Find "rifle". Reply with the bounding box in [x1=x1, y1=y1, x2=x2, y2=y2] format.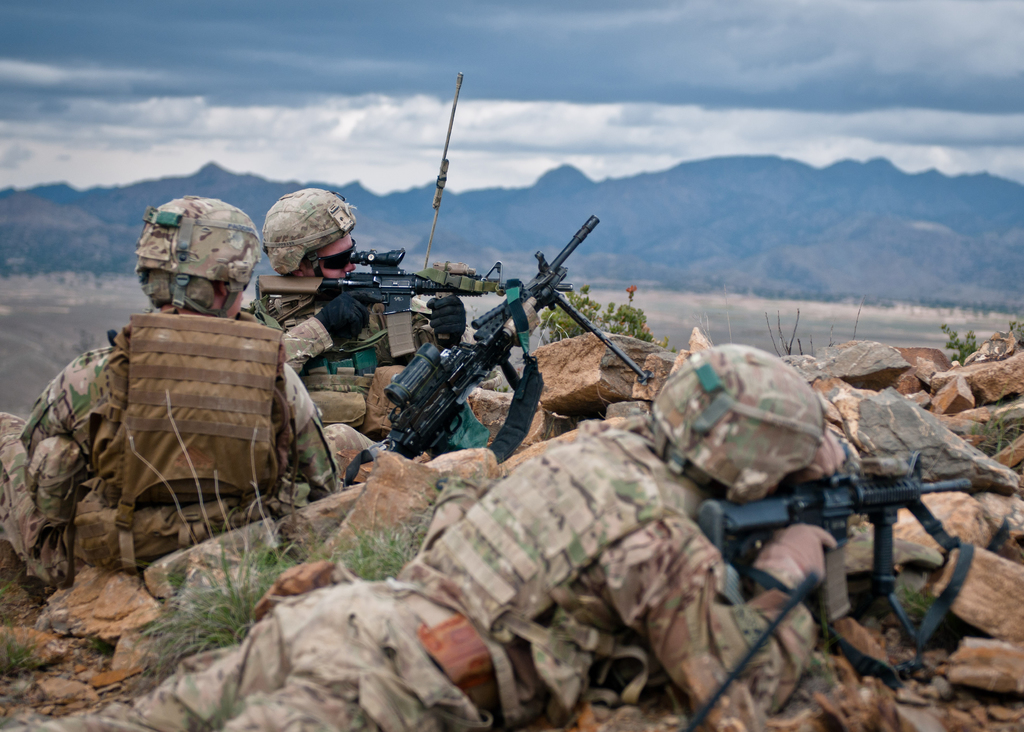
[x1=693, y1=466, x2=974, y2=647].
